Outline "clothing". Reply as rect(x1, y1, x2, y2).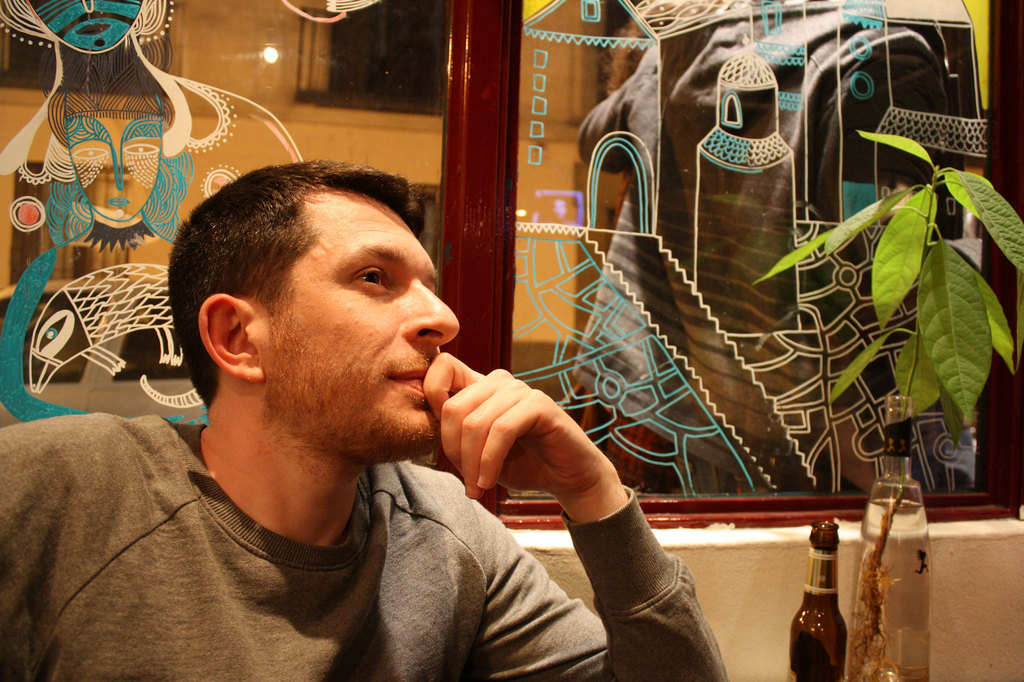
rect(0, 417, 728, 681).
